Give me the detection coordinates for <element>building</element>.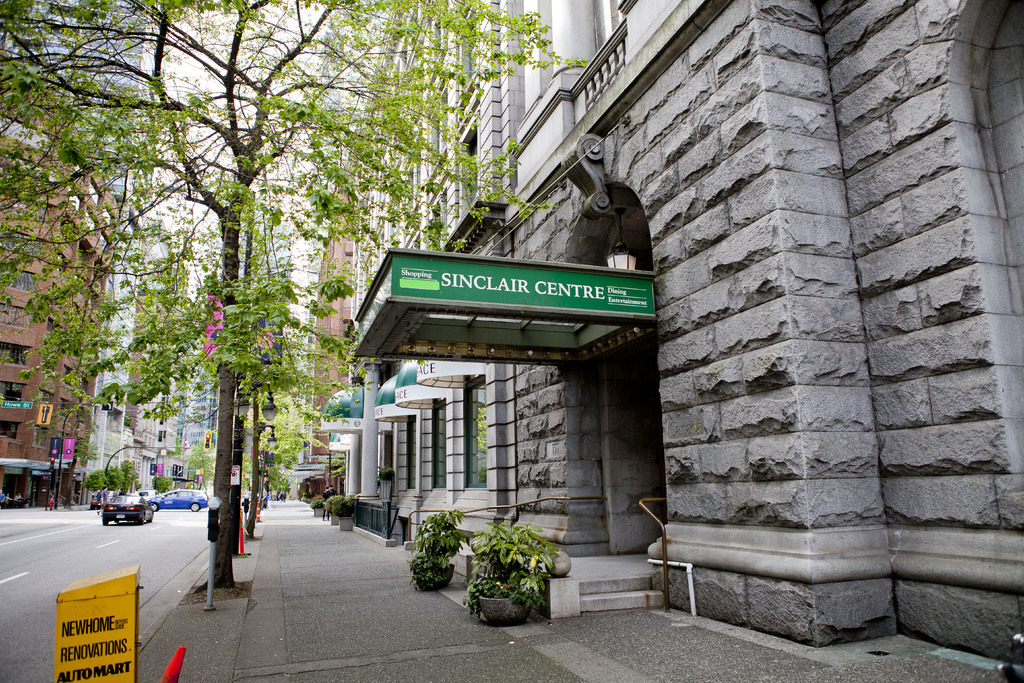
[x1=325, y1=0, x2=1023, y2=667].
